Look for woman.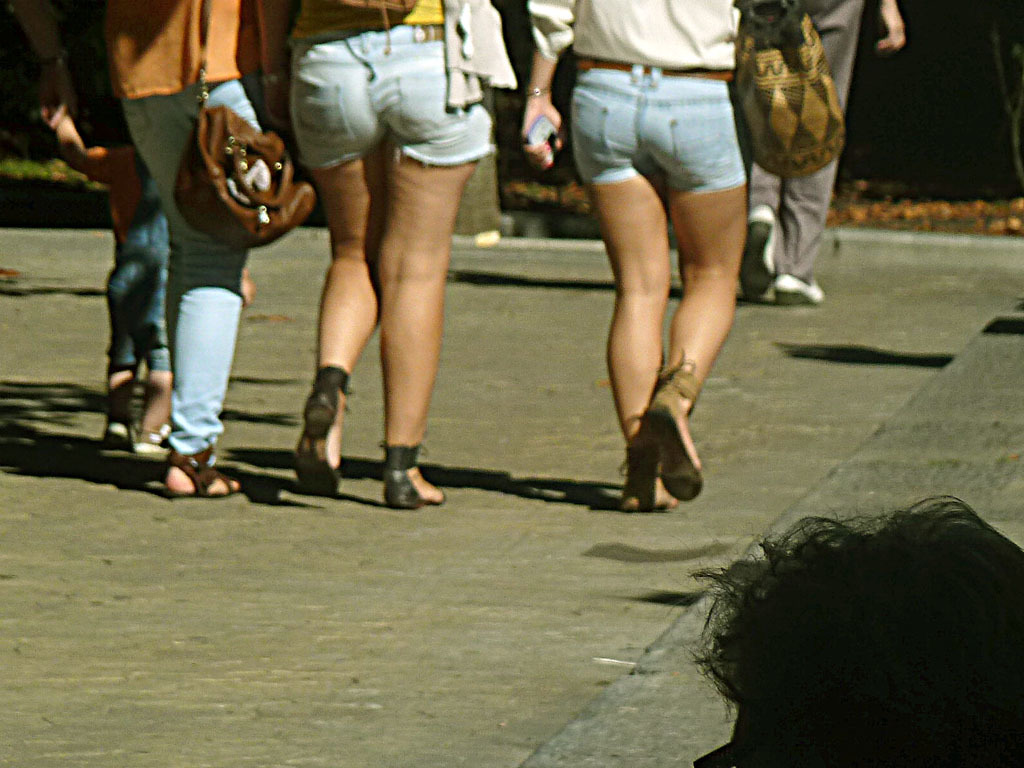
Found: pyautogui.locateOnScreen(58, 0, 252, 485).
